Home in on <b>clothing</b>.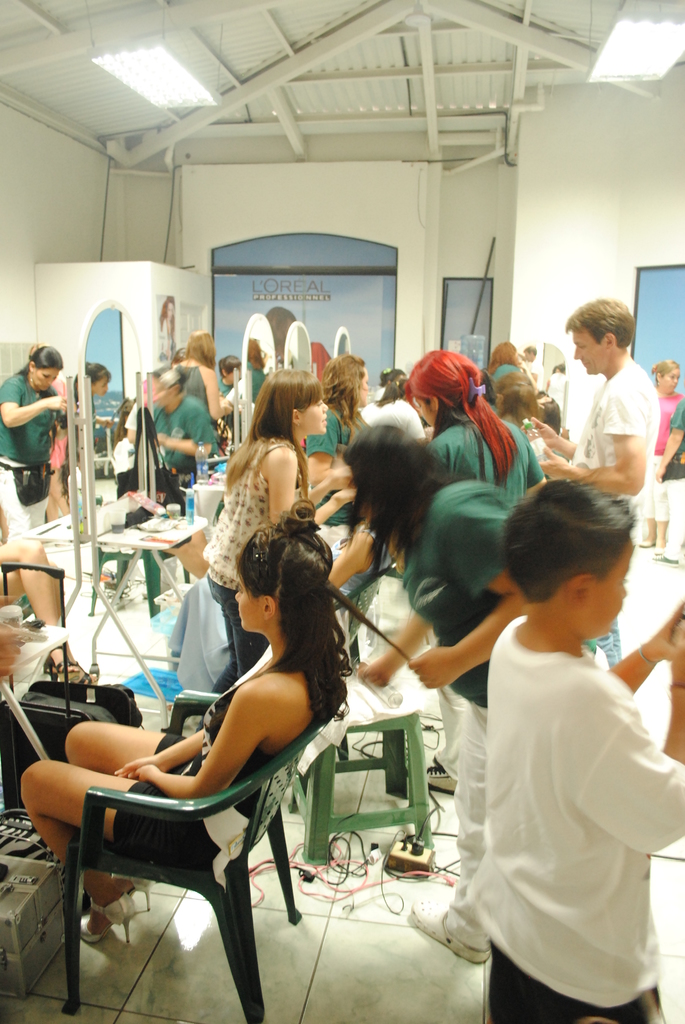
Homed in at left=650, top=386, right=681, bottom=520.
